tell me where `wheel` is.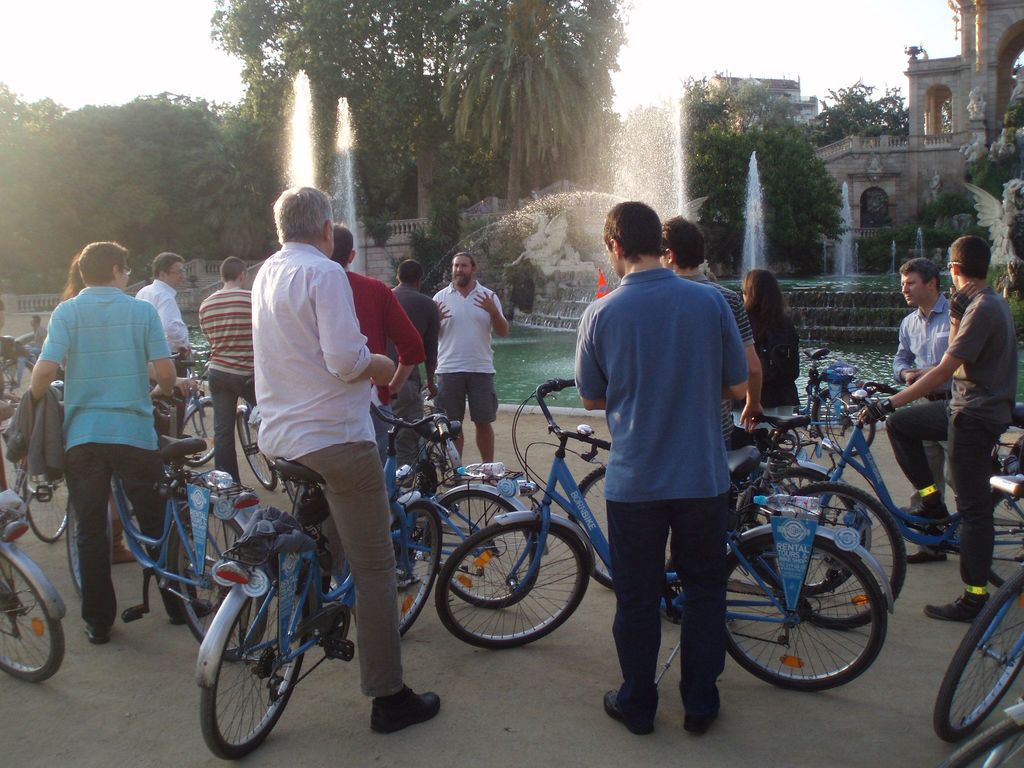
`wheel` is at rect(714, 524, 884, 684).
